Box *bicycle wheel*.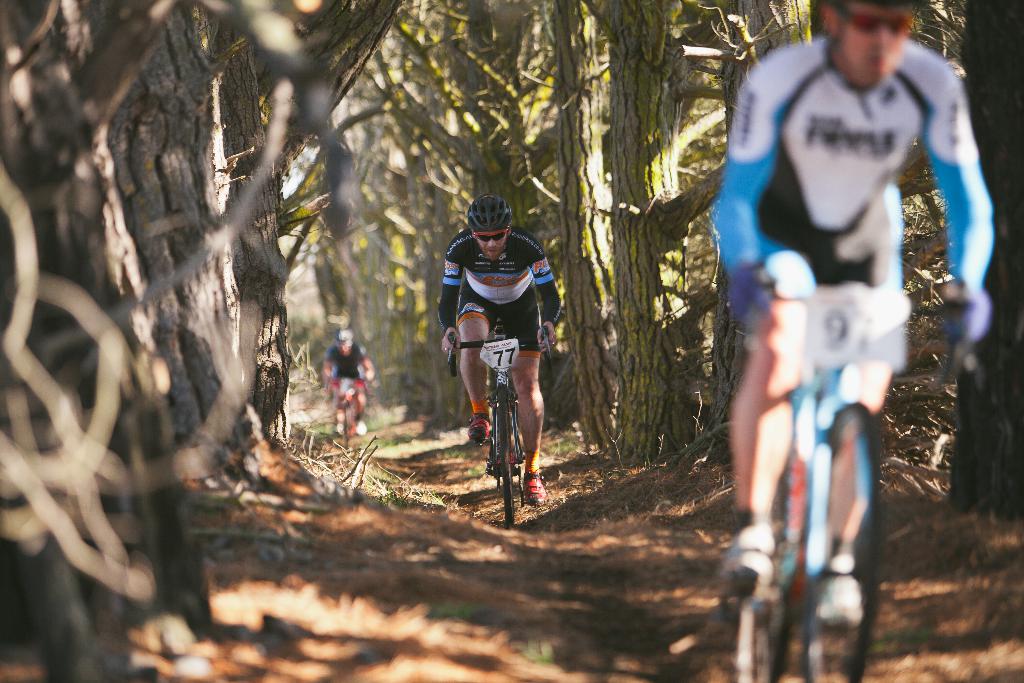
[799, 400, 885, 682].
